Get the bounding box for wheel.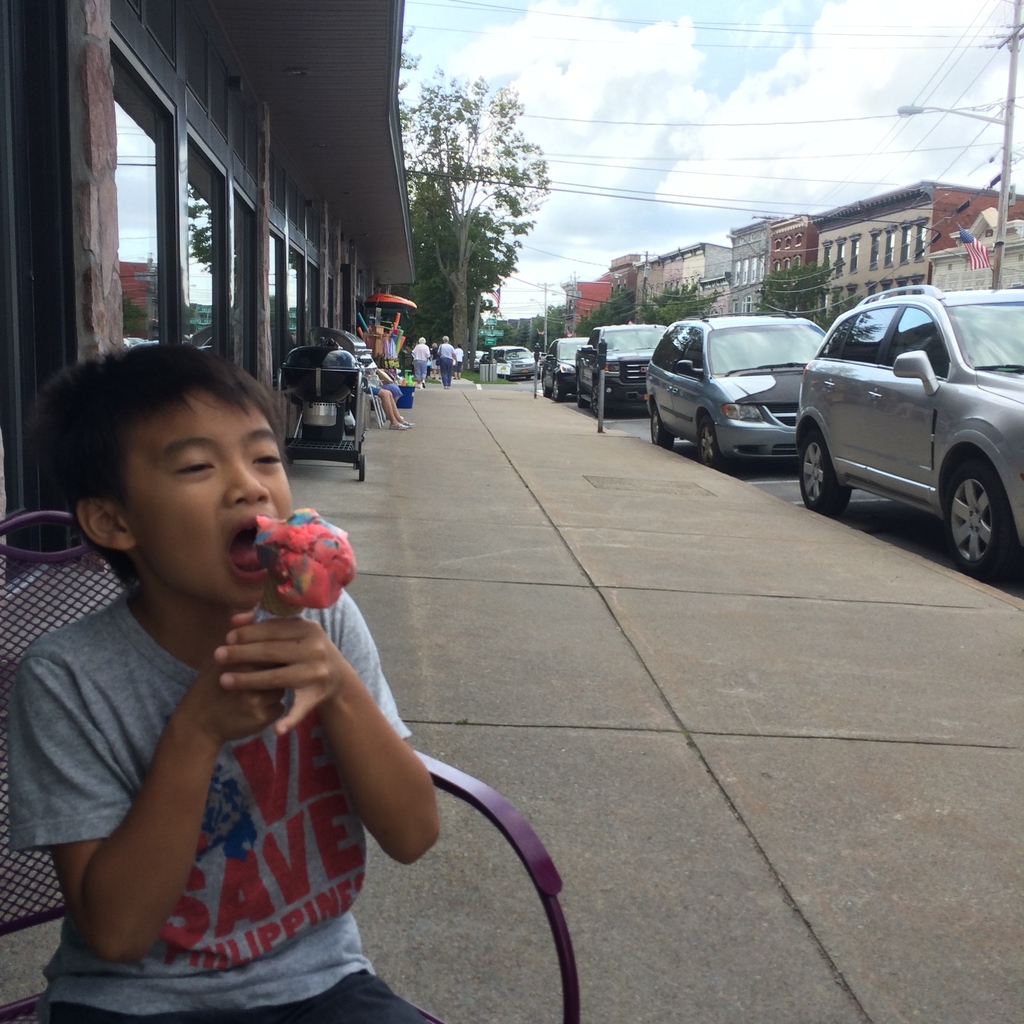
box(933, 448, 1023, 579).
